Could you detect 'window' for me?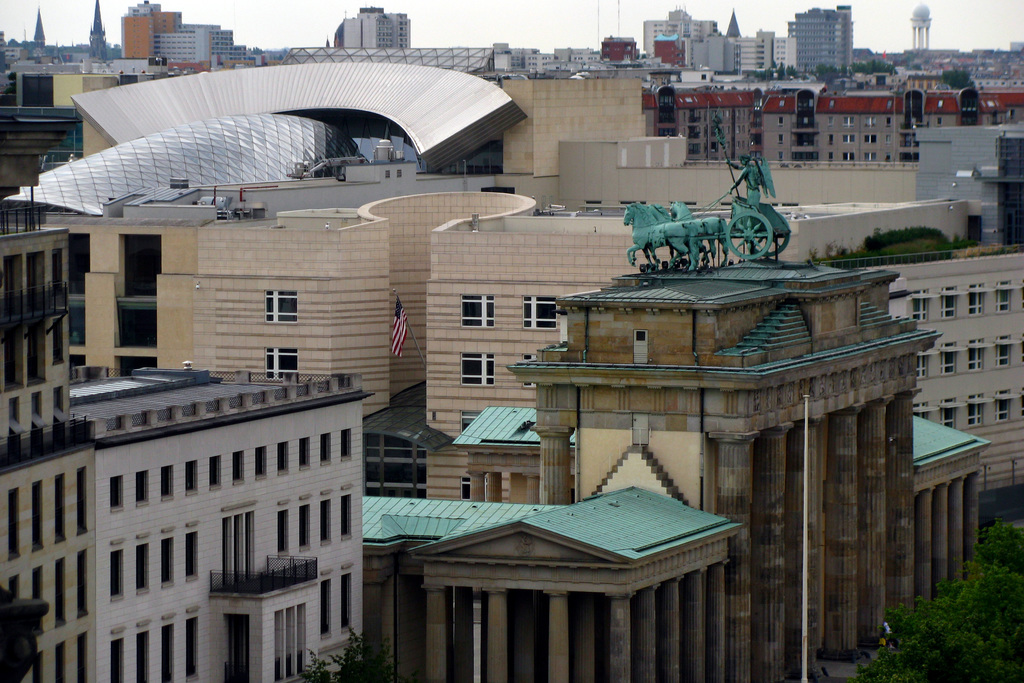
Detection result: x1=184, y1=457, x2=196, y2=496.
